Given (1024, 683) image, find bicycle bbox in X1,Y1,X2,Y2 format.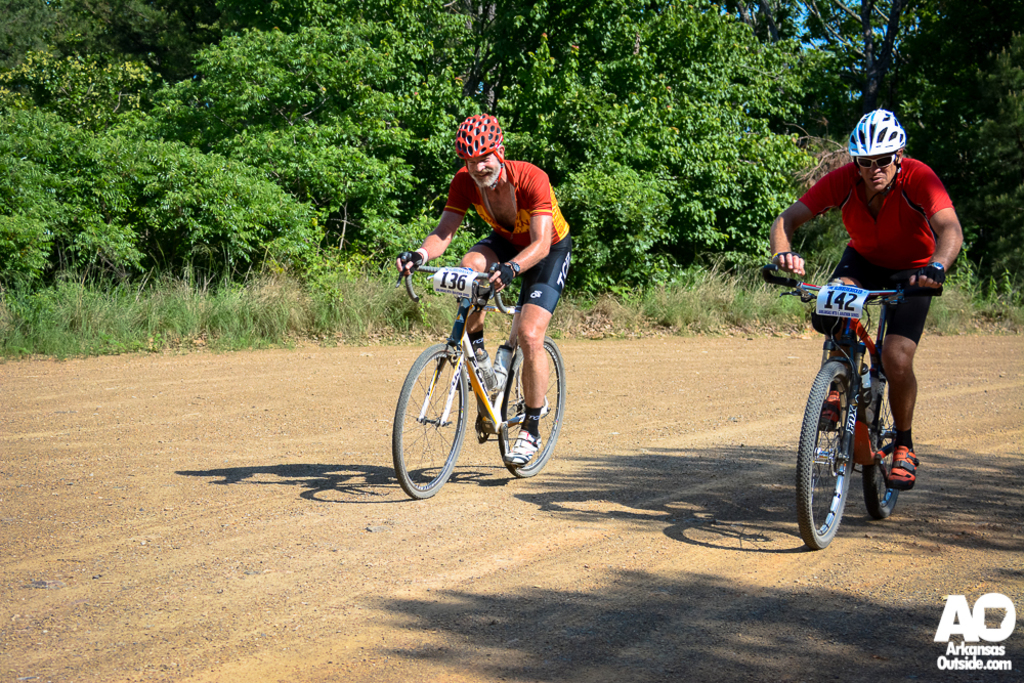
760,262,945,551.
